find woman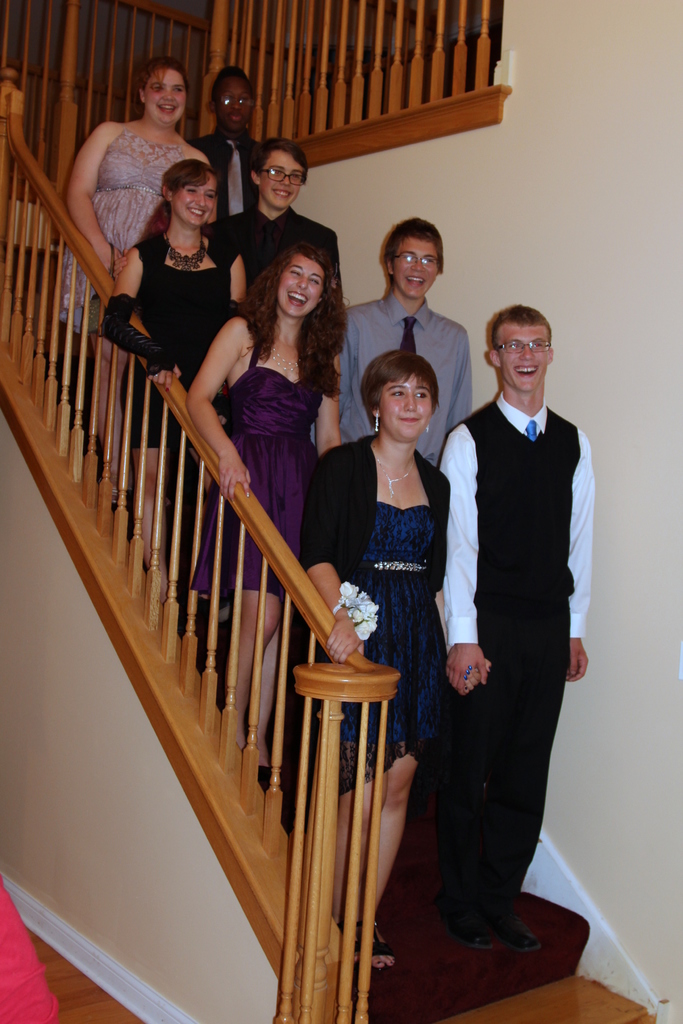
{"left": 292, "top": 349, "right": 452, "bottom": 973}
